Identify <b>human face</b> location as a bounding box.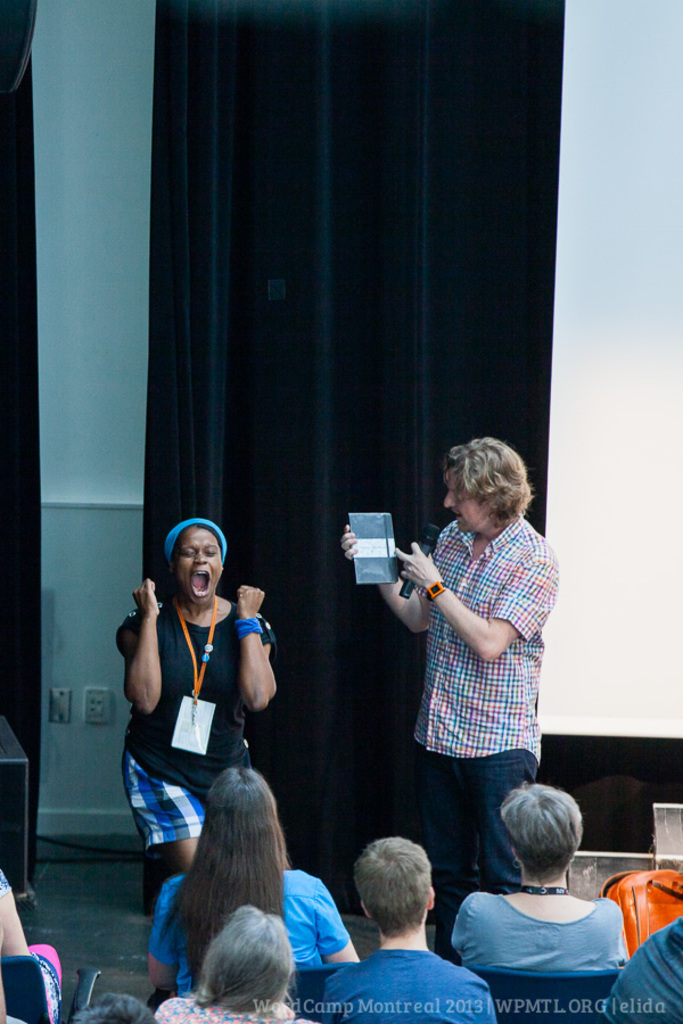
444/474/497/534.
